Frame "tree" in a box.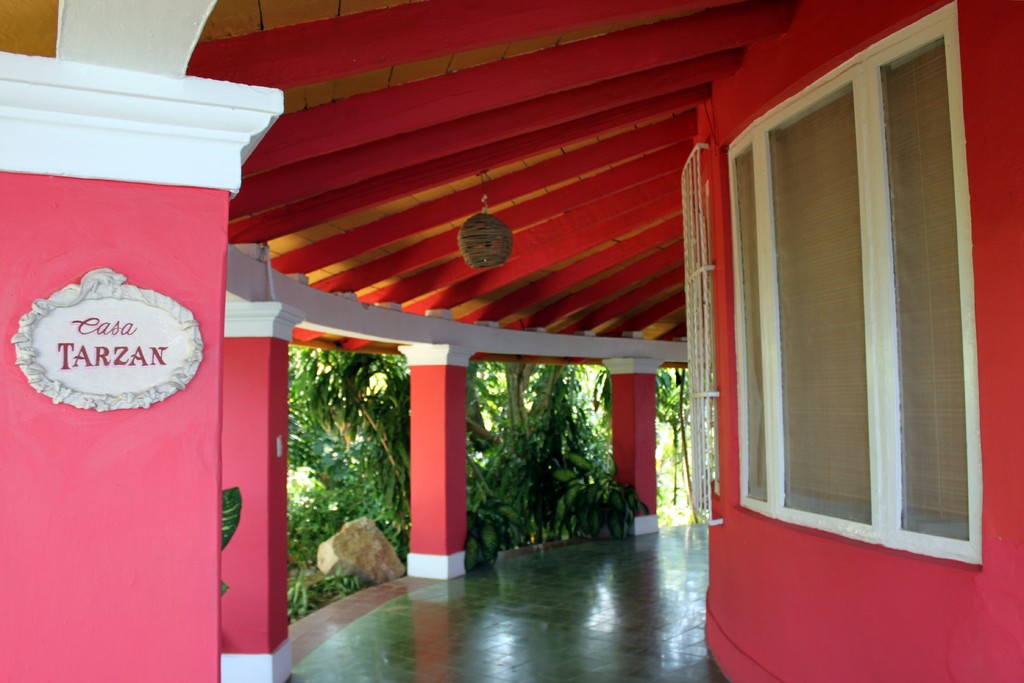
bbox=[283, 345, 410, 579].
